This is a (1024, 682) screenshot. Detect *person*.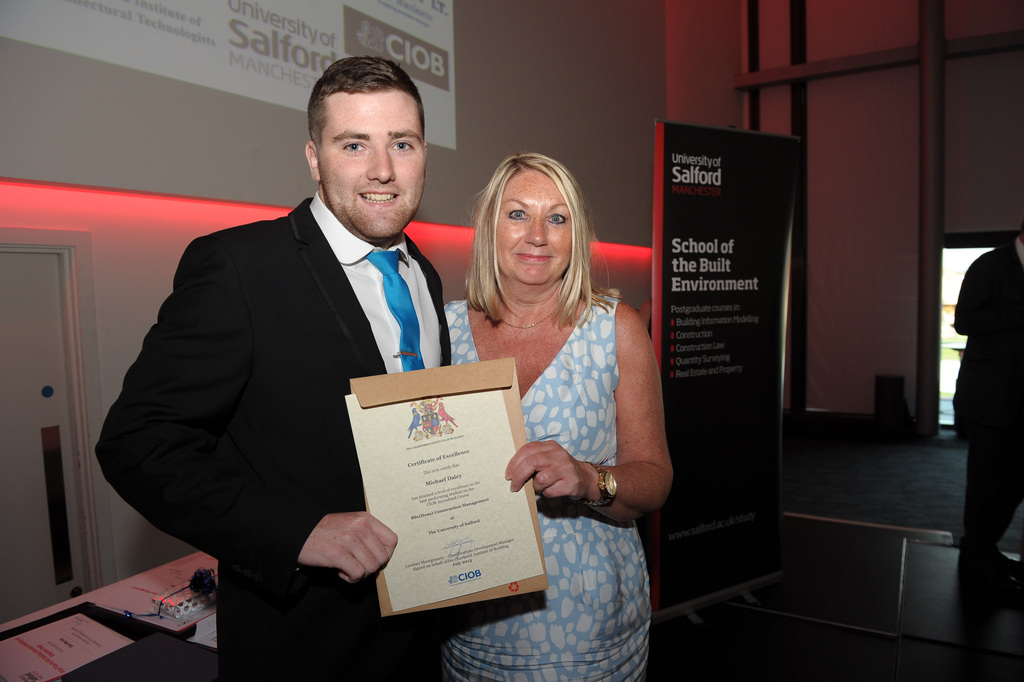
(x1=950, y1=228, x2=1023, y2=600).
